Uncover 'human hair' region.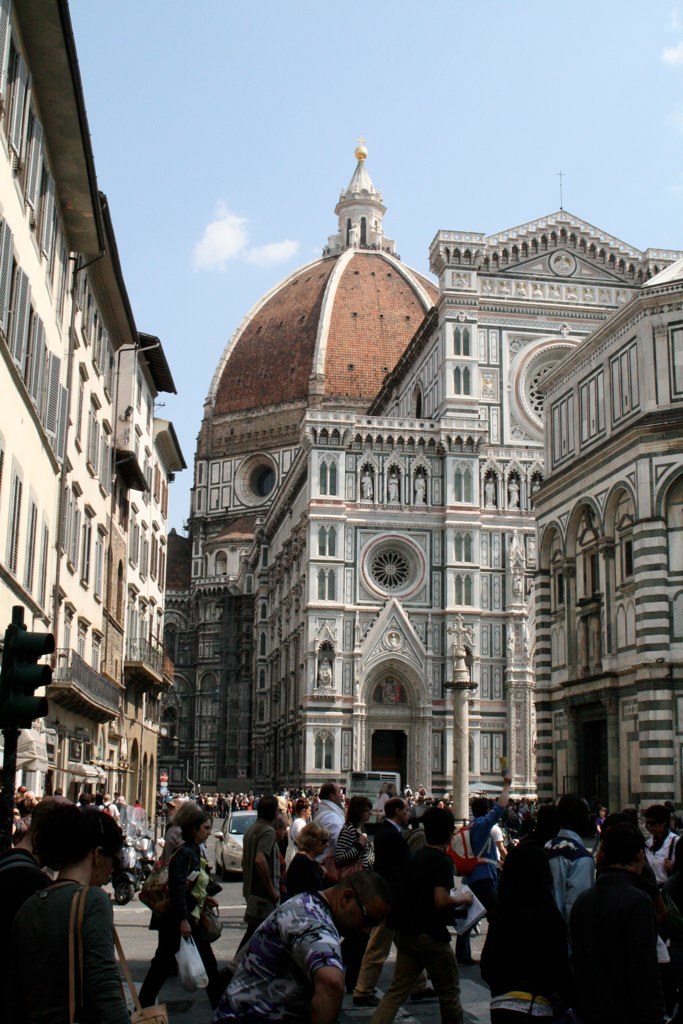
Uncovered: rect(318, 784, 335, 802).
